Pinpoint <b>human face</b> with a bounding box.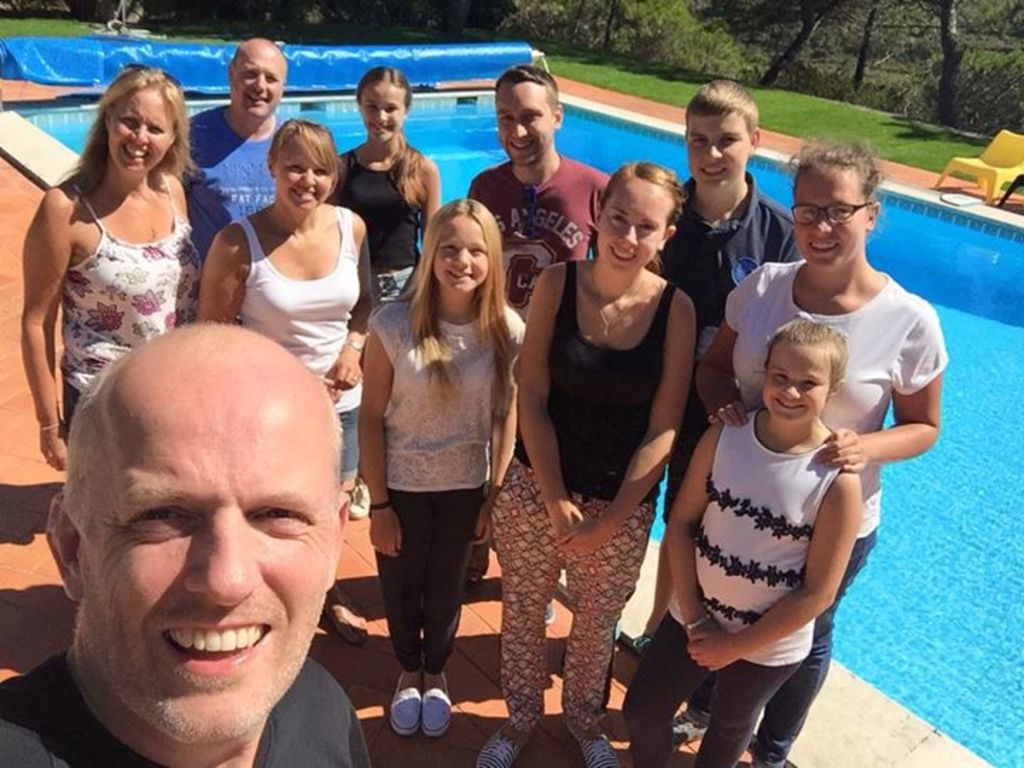
<bbox>602, 183, 673, 274</bbox>.
